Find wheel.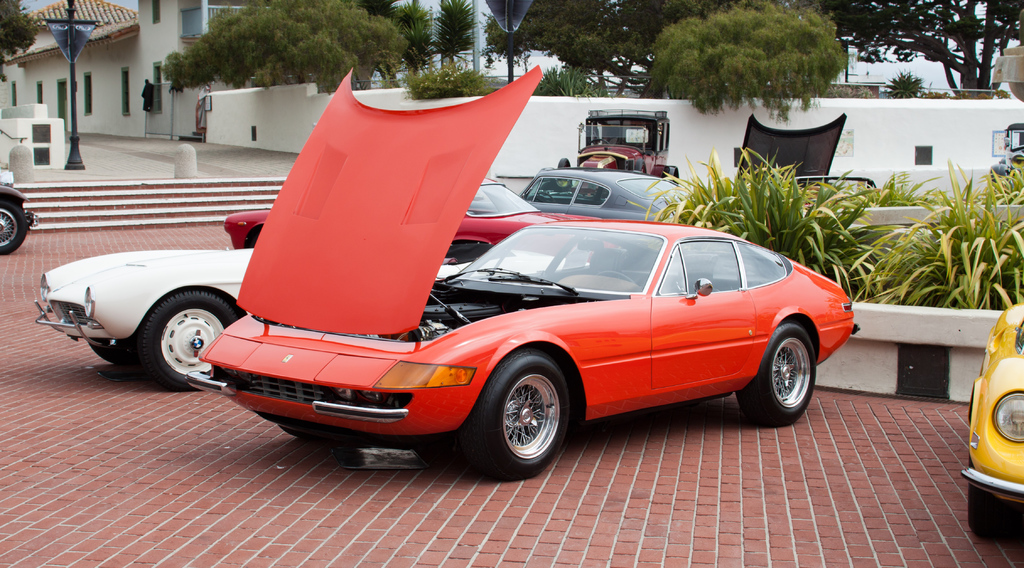
(x1=966, y1=457, x2=1018, y2=543).
